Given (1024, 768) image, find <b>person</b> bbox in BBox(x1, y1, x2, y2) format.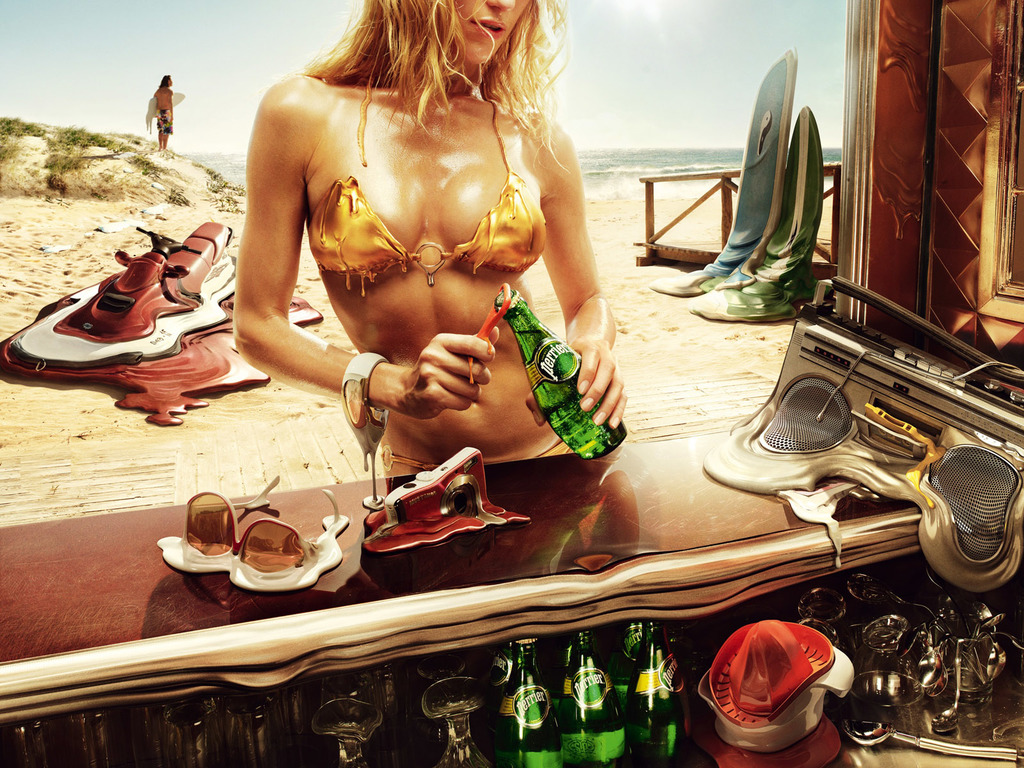
BBox(151, 74, 173, 148).
